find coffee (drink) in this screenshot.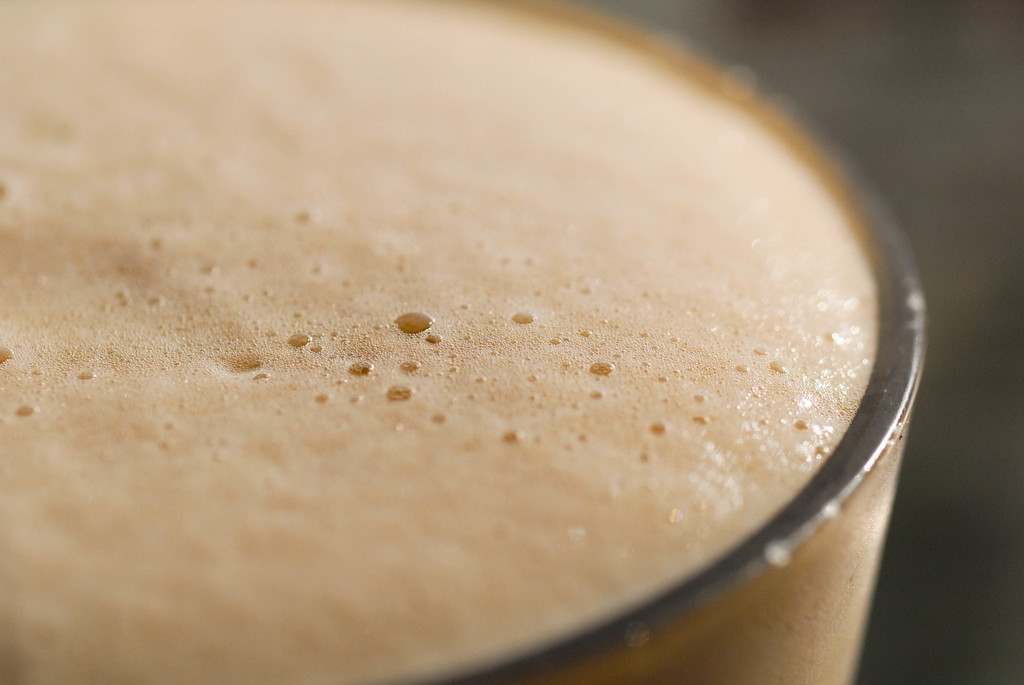
The bounding box for coffee (drink) is <region>93, 28, 961, 684</region>.
